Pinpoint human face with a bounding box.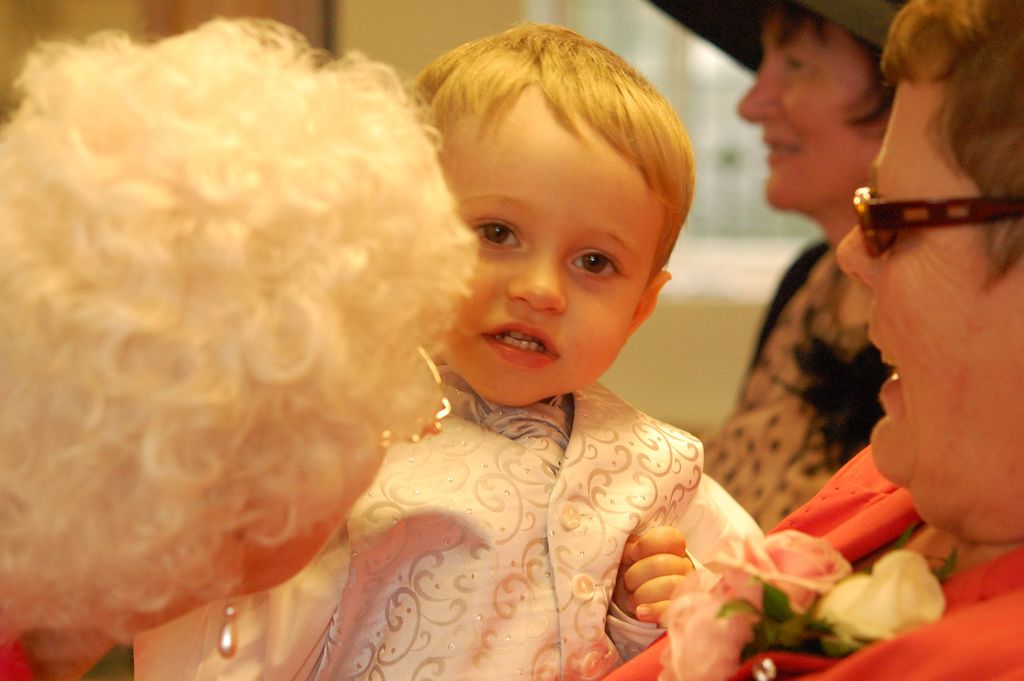
422,82,640,429.
